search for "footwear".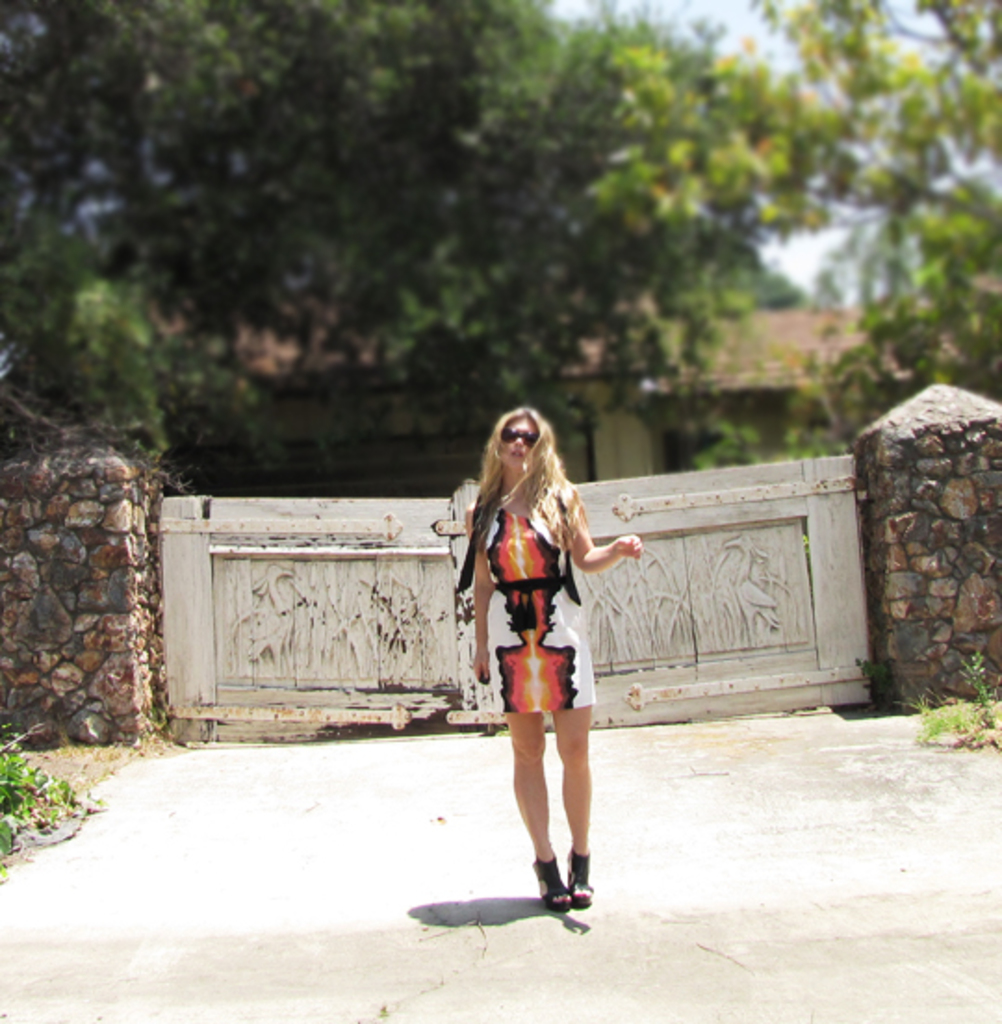
Found at [531, 859, 566, 902].
